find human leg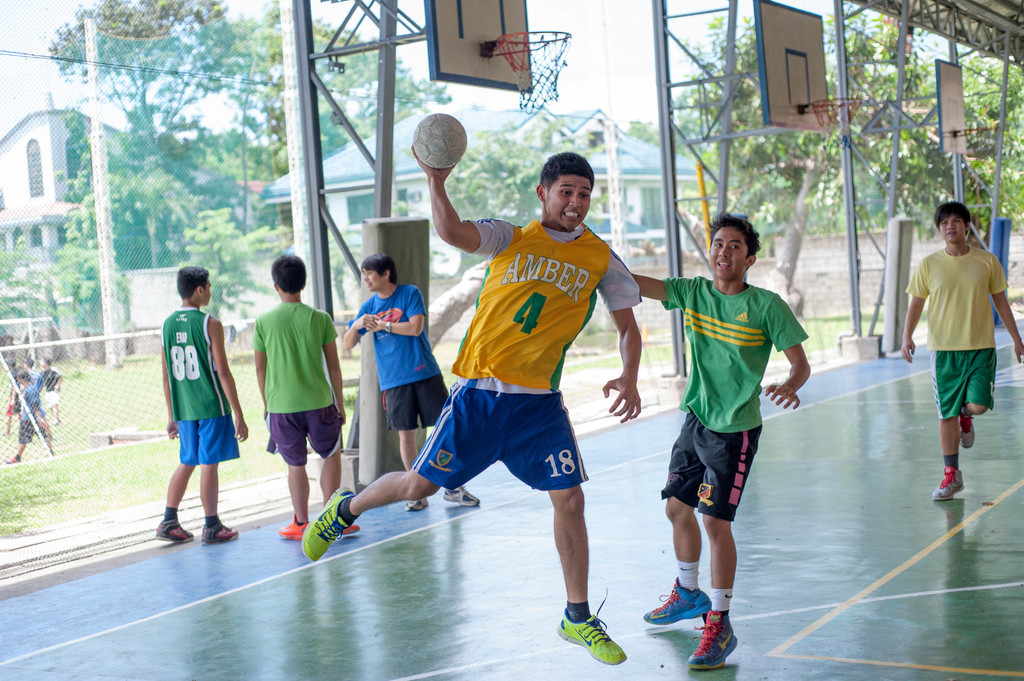
bbox(320, 442, 349, 534)
